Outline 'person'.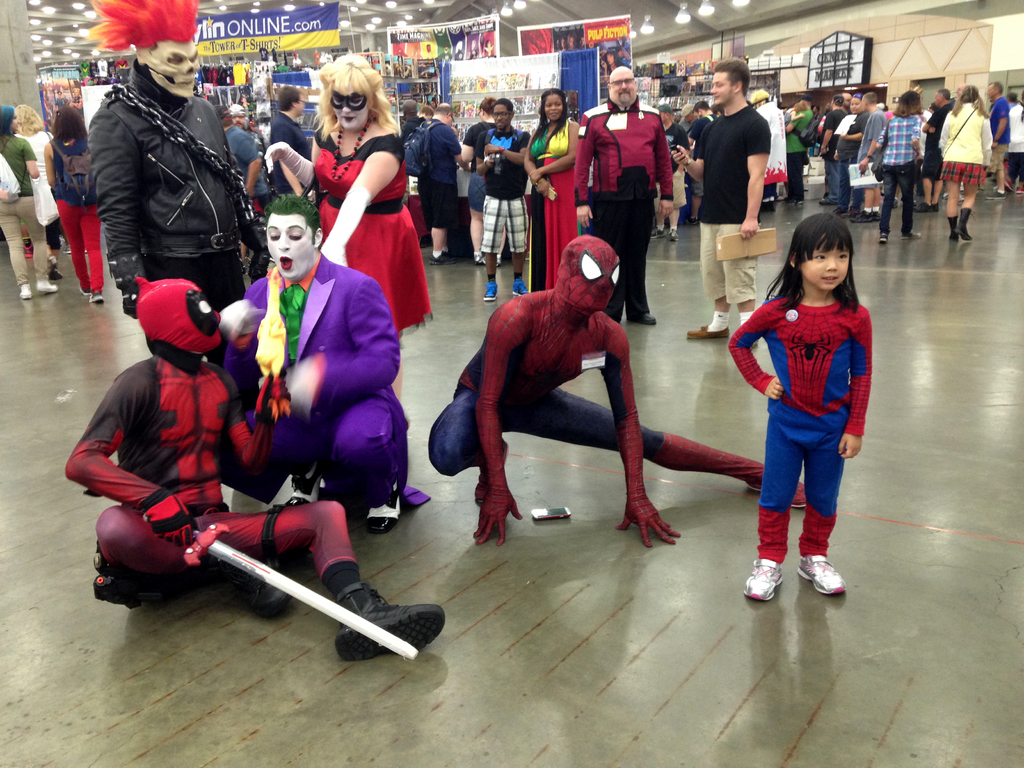
Outline: 221/192/433/529.
